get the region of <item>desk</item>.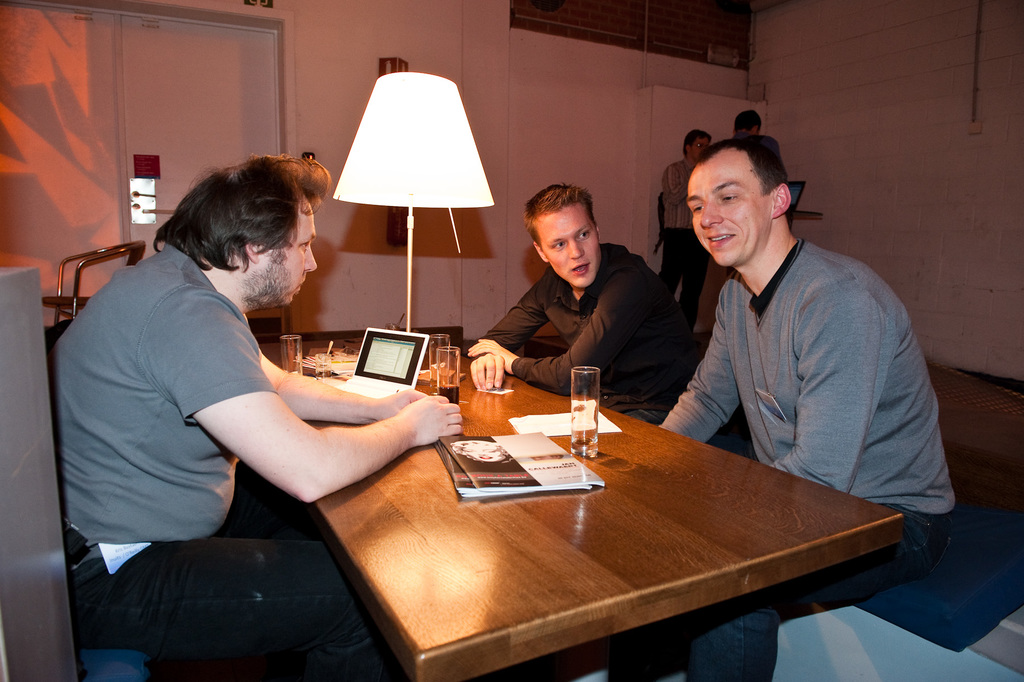
[277,384,848,675].
